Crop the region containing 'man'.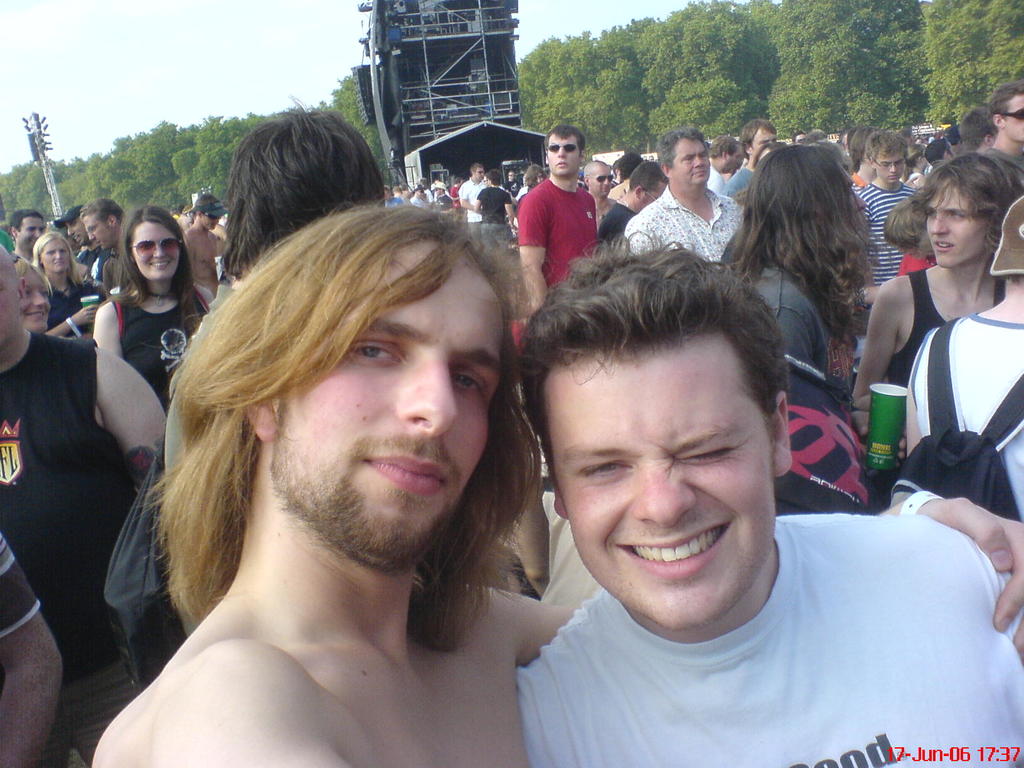
Crop region: Rect(723, 119, 779, 198).
